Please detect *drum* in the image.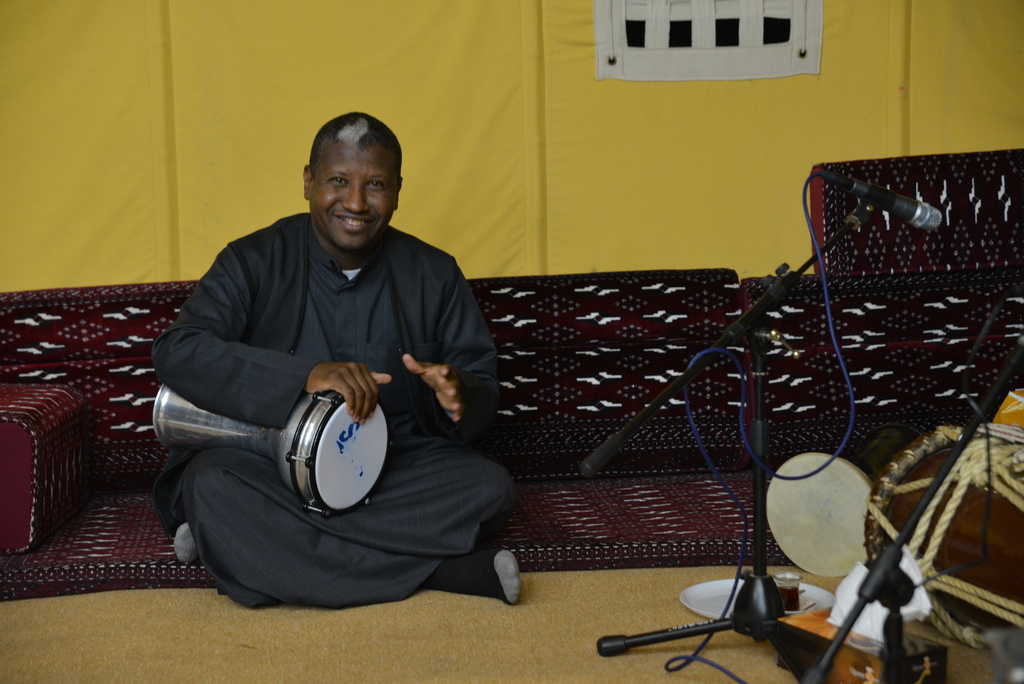
[left=863, top=421, right=1023, bottom=647].
